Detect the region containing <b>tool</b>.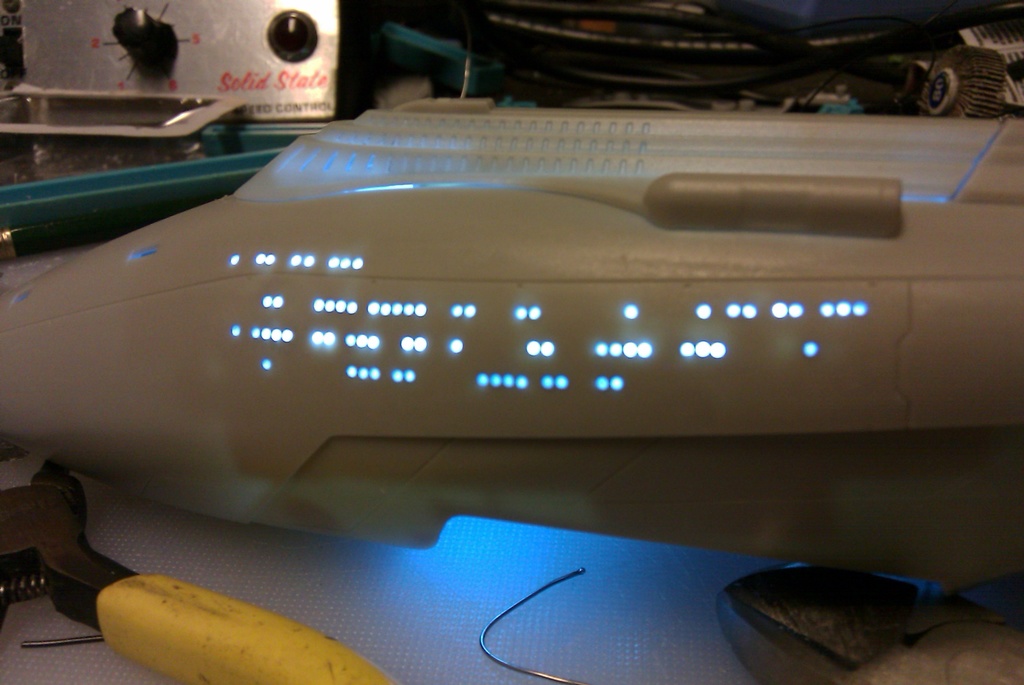
x1=0, y1=459, x2=412, y2=684.
